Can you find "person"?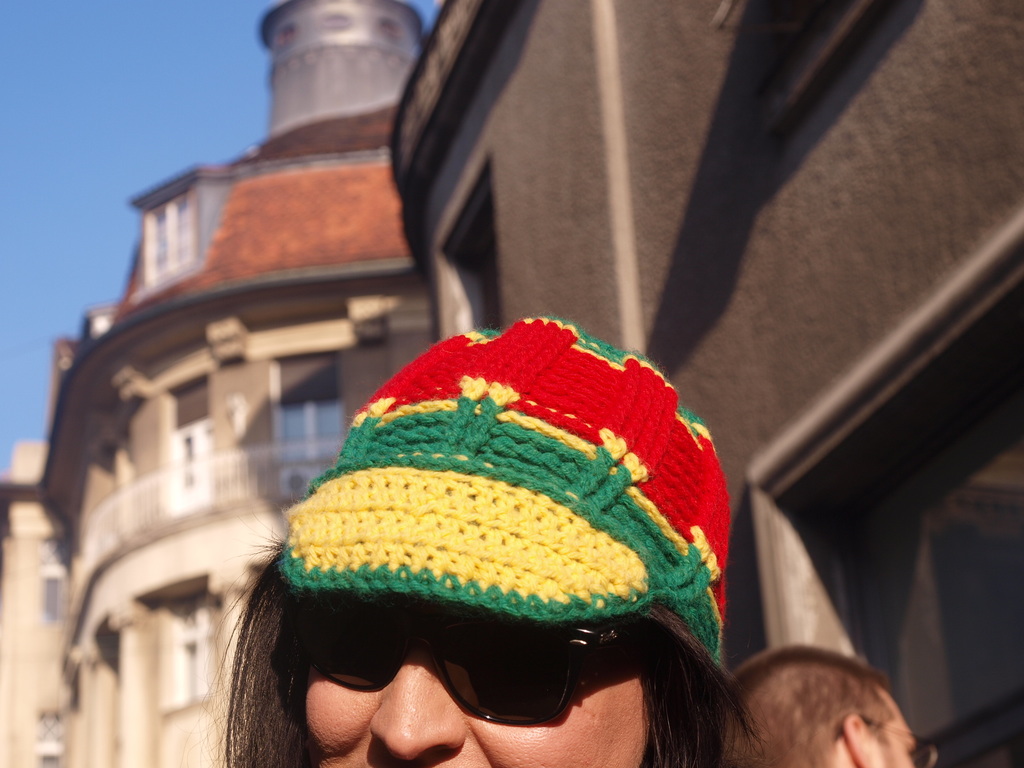
Yes, bounding box: x1=166 y1=259 x2=801 y2=766.
